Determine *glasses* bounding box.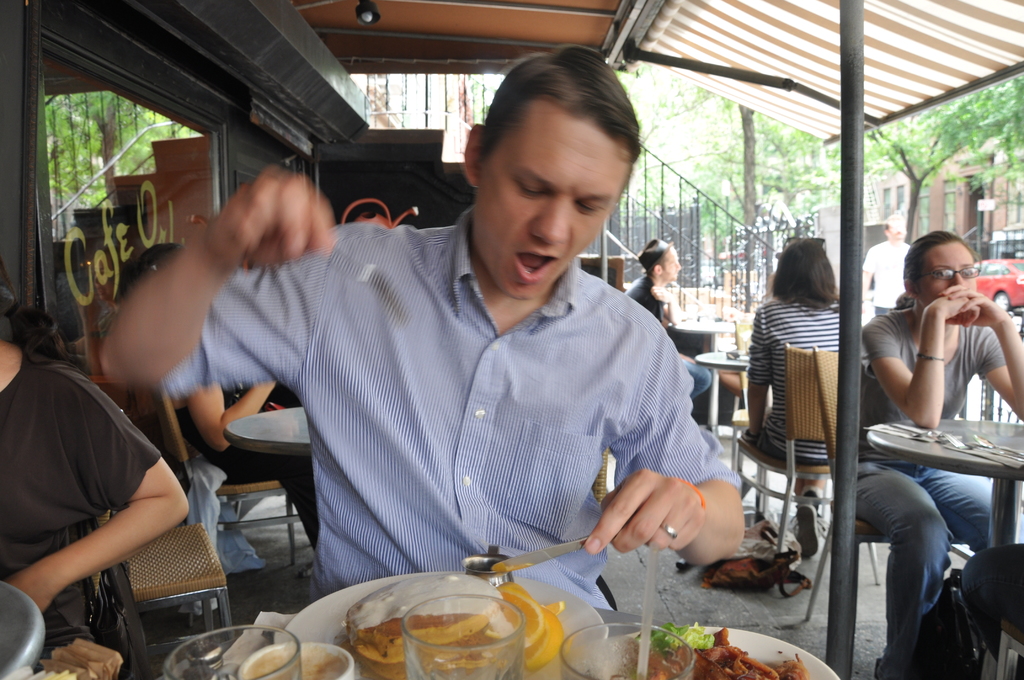
Determined: detection(913, 266, 988, 284).
